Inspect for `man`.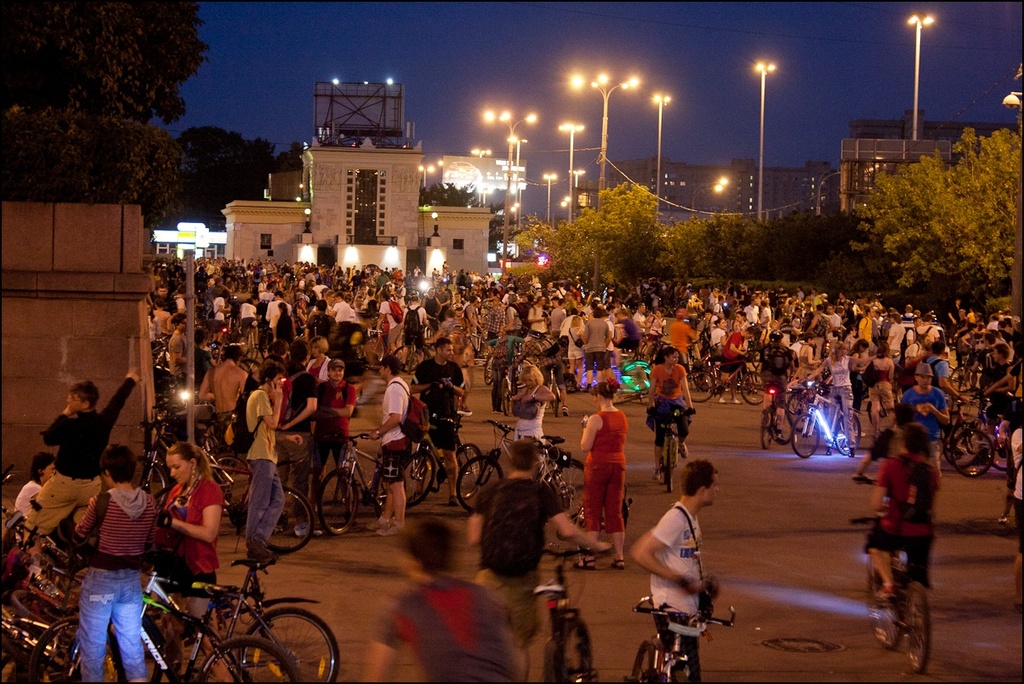
Inspection: 242/359/304/561.
